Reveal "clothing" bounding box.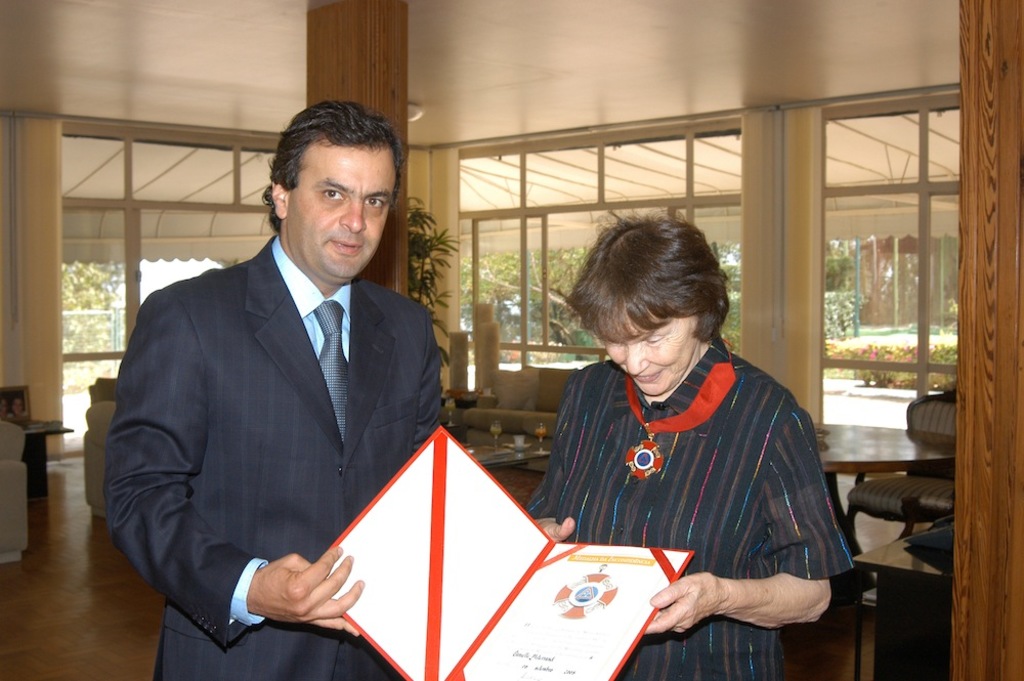
Revealed: Rect(102, 230, 444, 680).
